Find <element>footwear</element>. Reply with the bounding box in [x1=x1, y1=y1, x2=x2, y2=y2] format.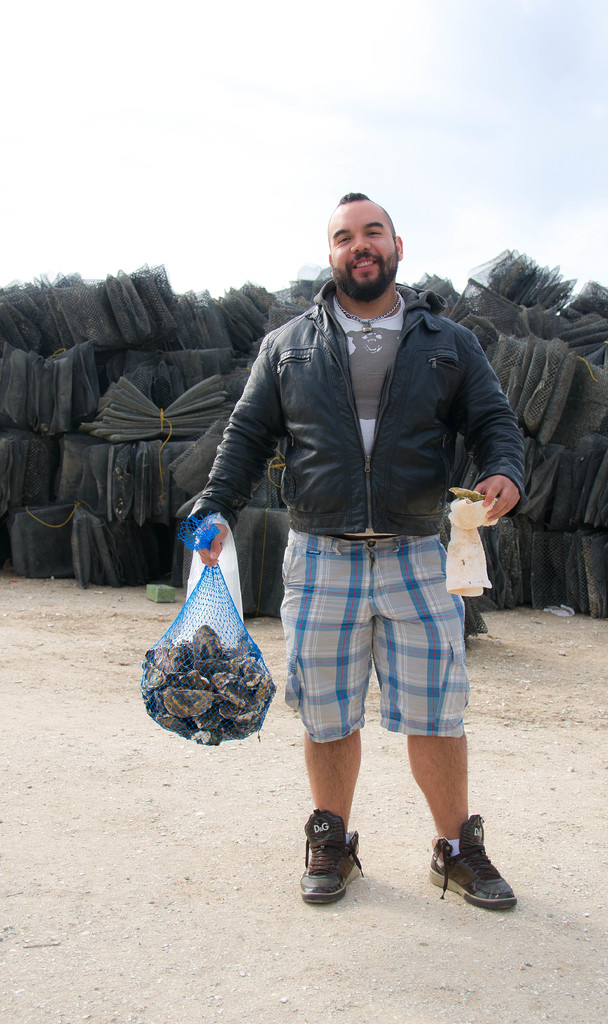
[x1=300, y1=808, x2=365, y2=903].
